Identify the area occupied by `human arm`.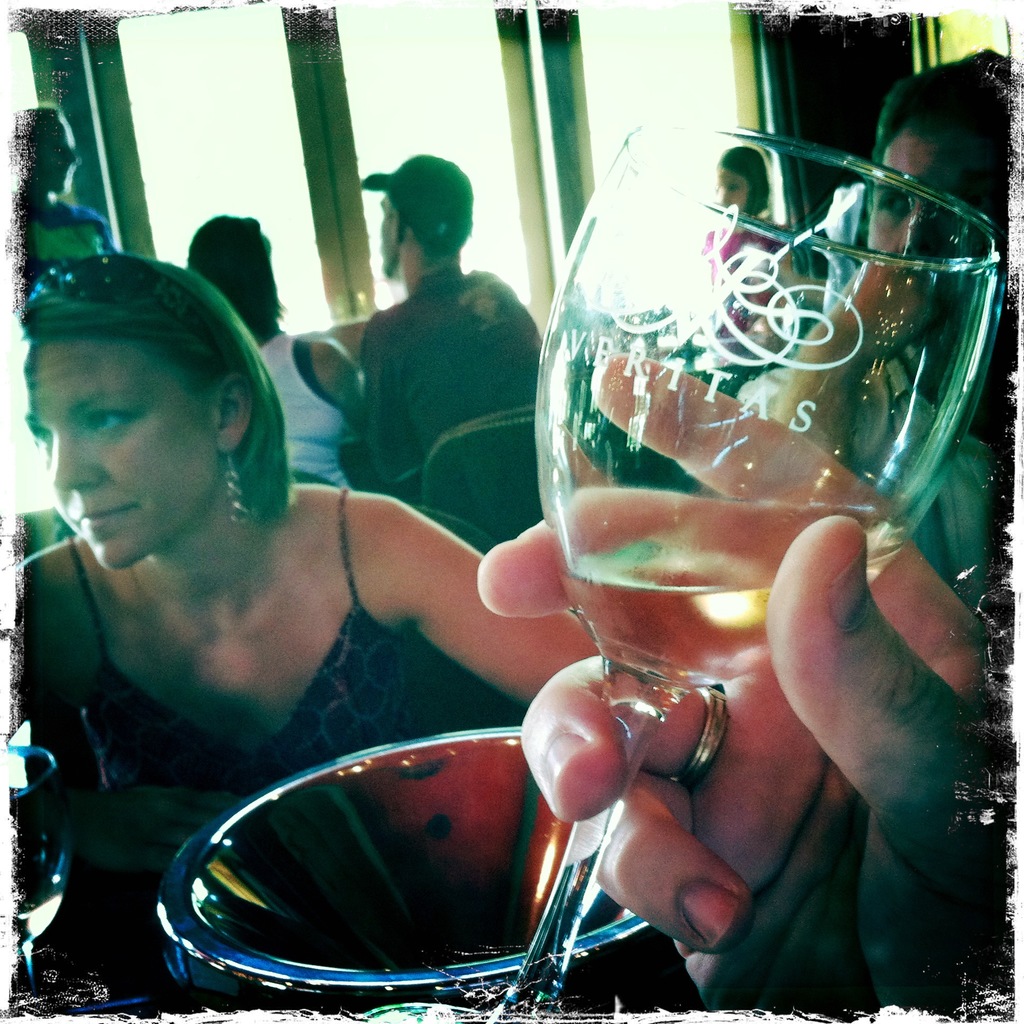
Area: 653 381 1003 962.
